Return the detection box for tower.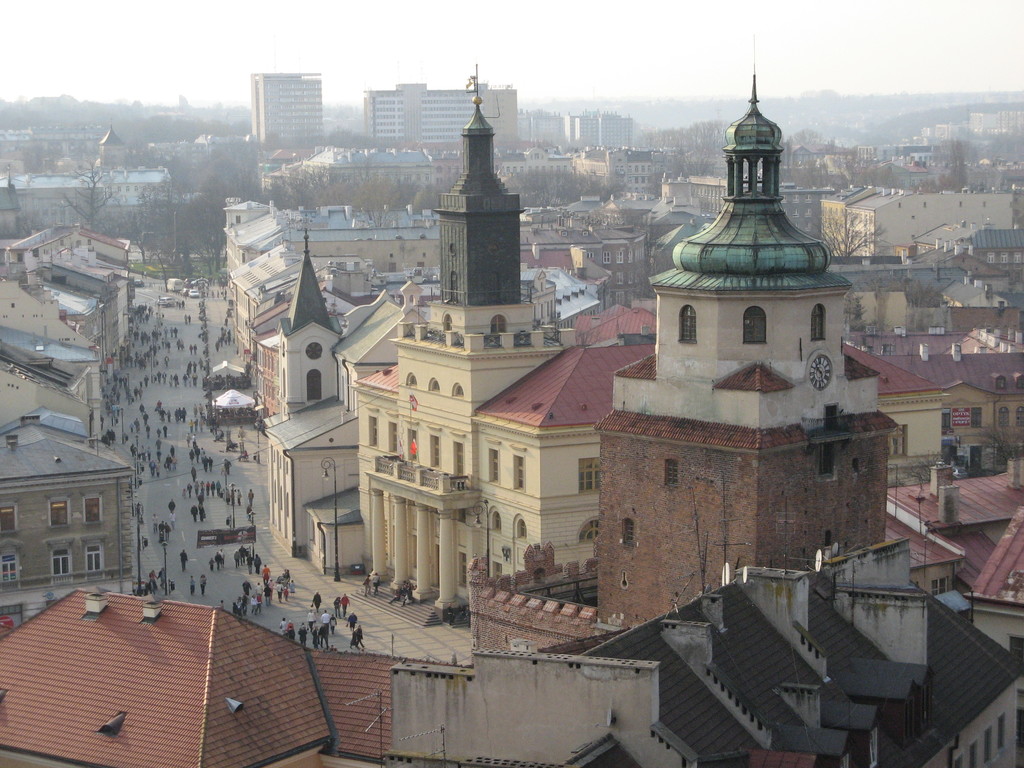
rect(609, 60, 890, 623).
